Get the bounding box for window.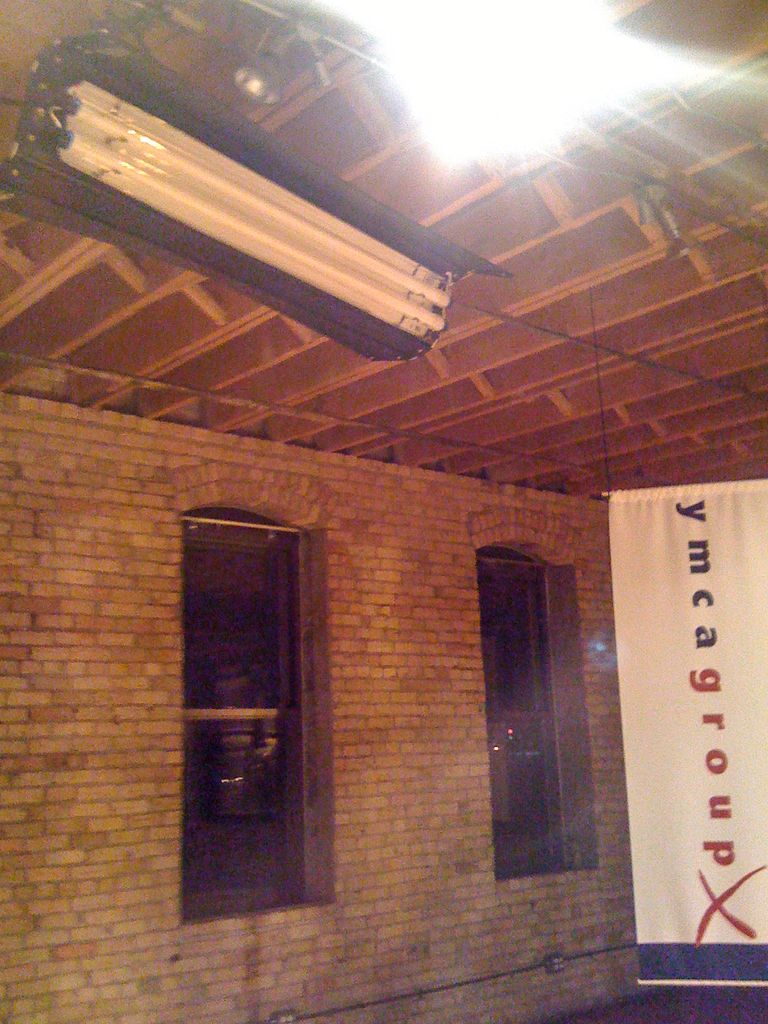
detection(180, 497, 345, 924).
